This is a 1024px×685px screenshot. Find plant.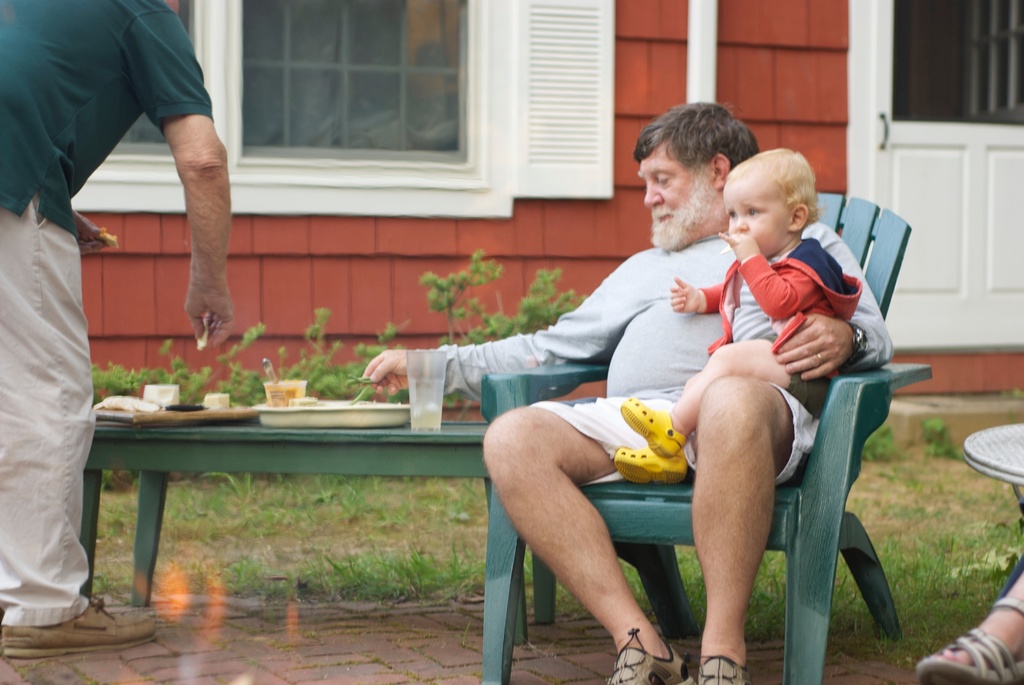
Bounding box: crop(396, 249, 504, 417).
